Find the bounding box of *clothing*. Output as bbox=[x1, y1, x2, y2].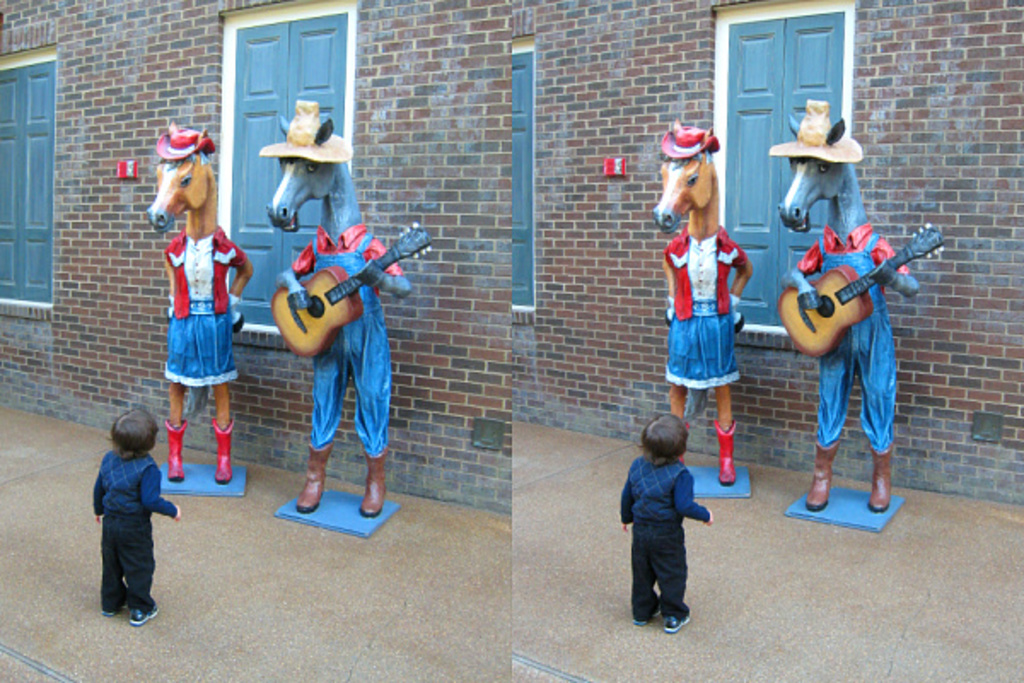
bbox=[620, 458, 710, 625].
